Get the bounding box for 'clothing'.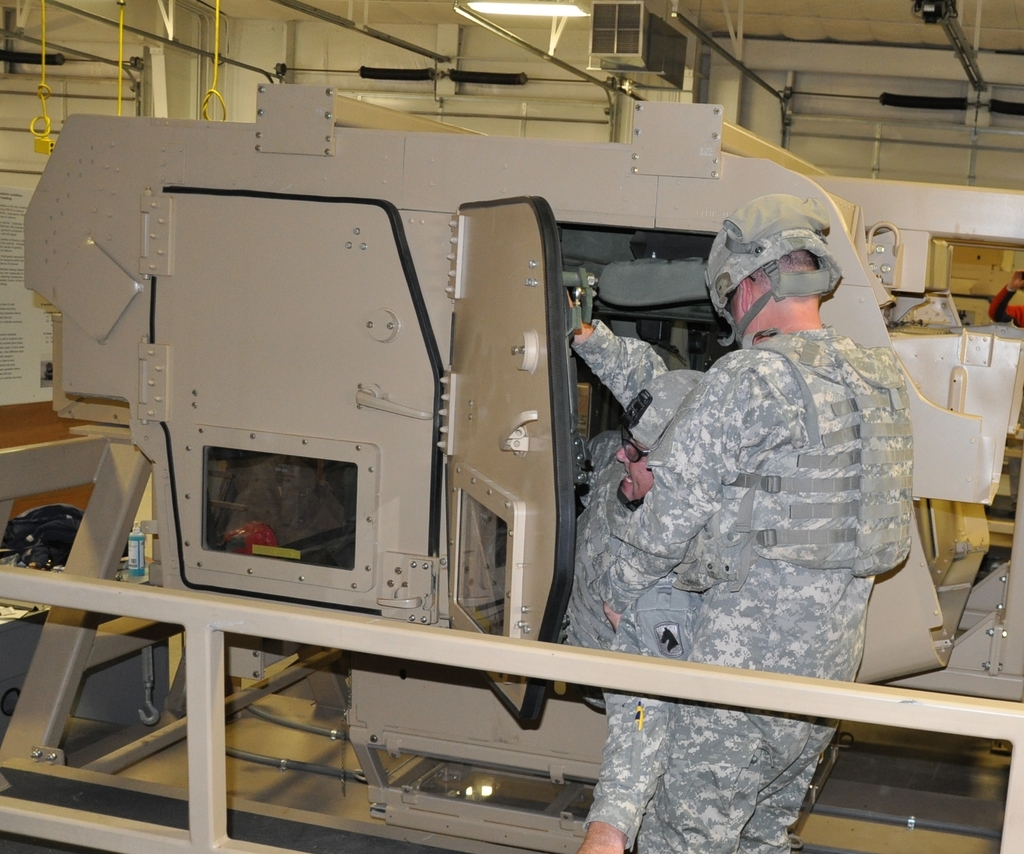
<region>603, 309, 913, 849</region>.
